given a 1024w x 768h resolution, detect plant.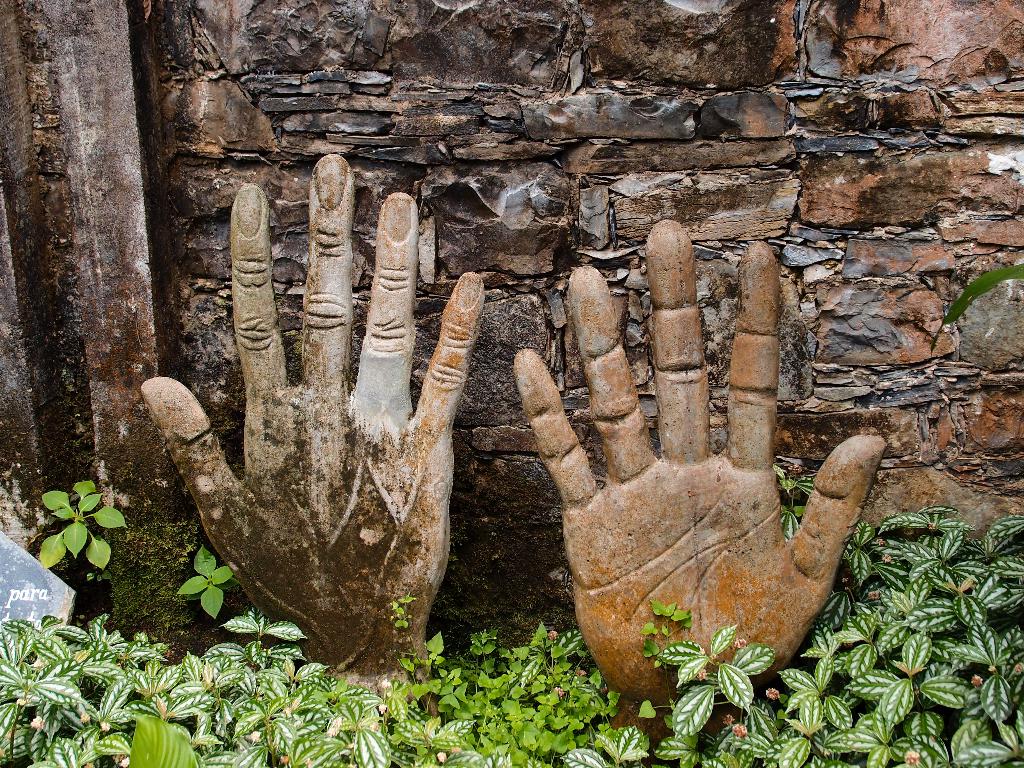
bbox=(627, 591, 714, 752).
